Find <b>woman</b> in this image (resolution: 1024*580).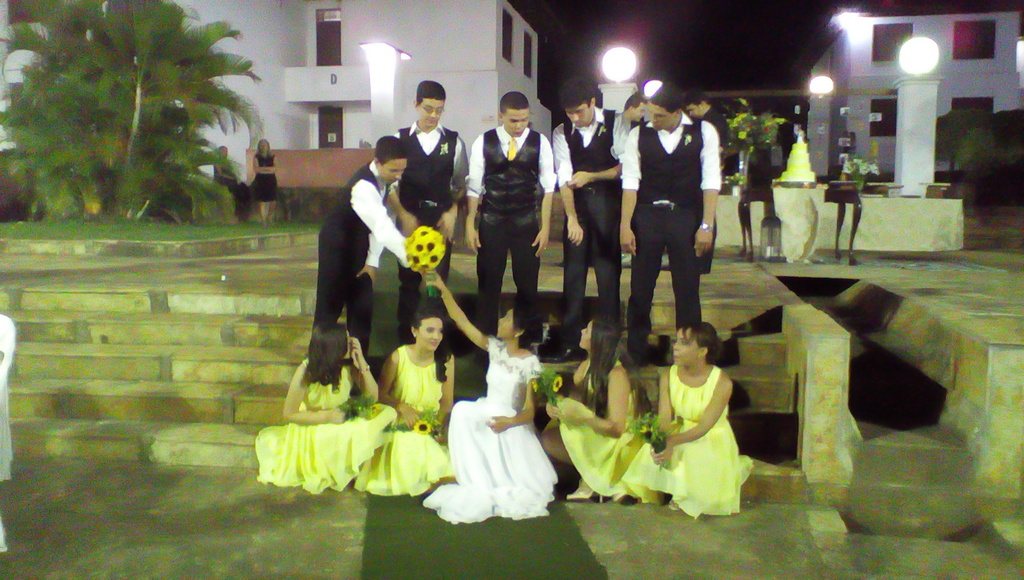
[250,138,278,228].
